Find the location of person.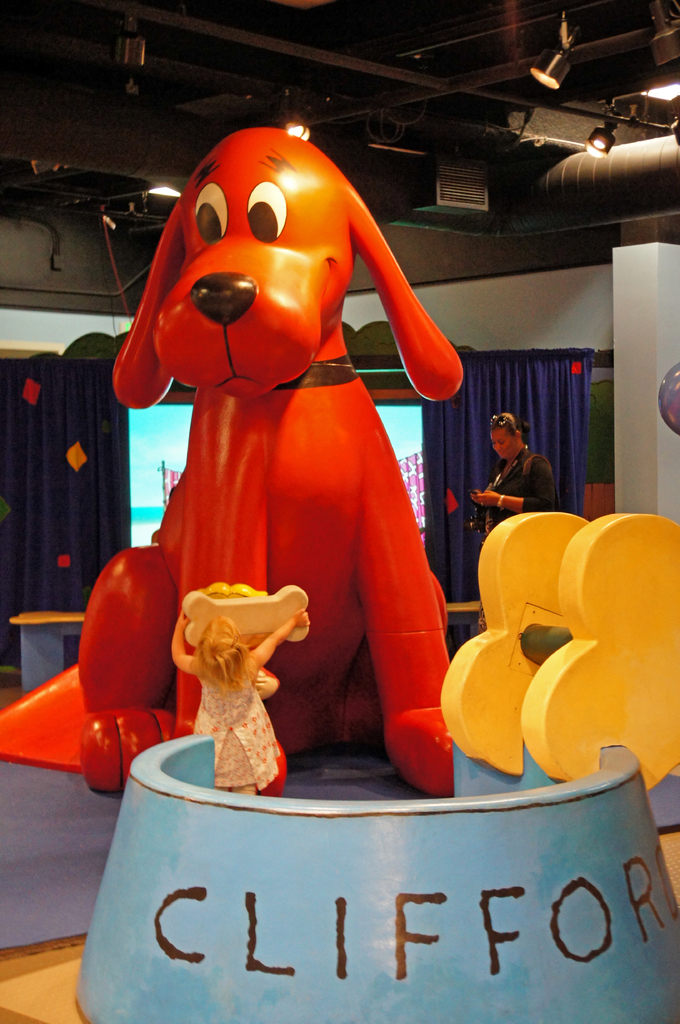
Location: bbox=(171, 607, 311, 797).
